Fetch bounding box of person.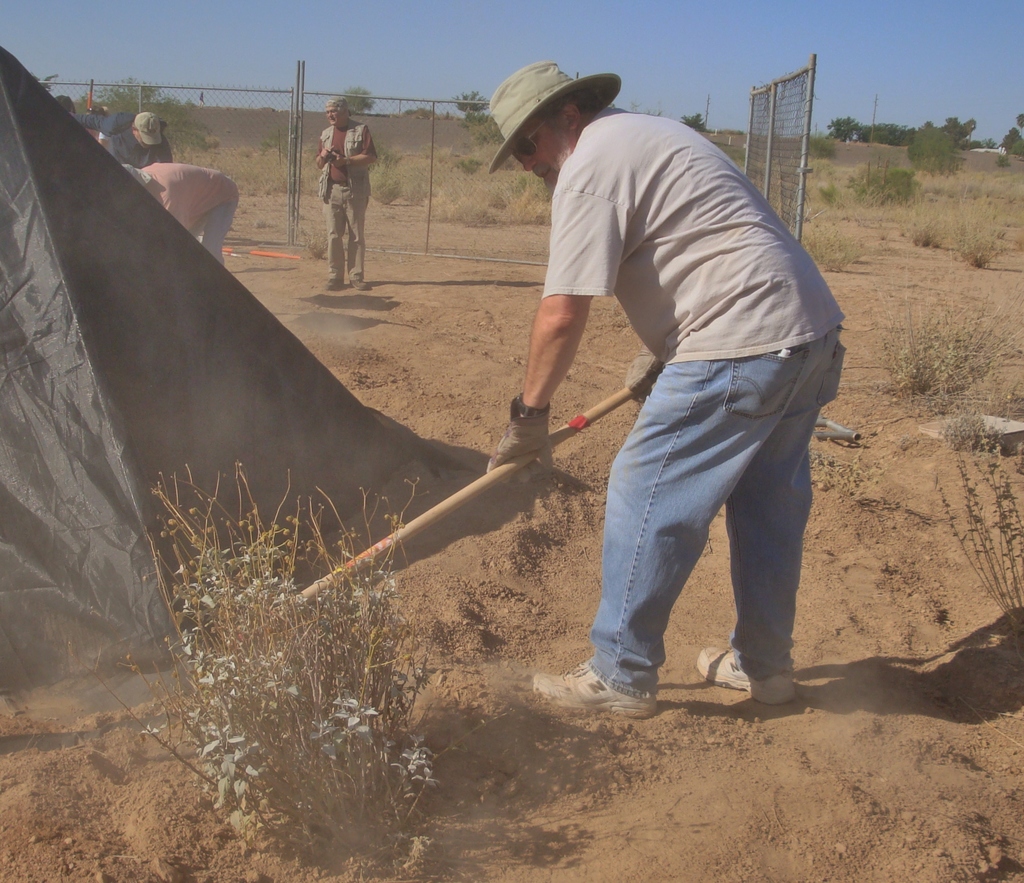
Bbox: {"left": 509, "top": 40, "right": 850, "bottom": 727}.
